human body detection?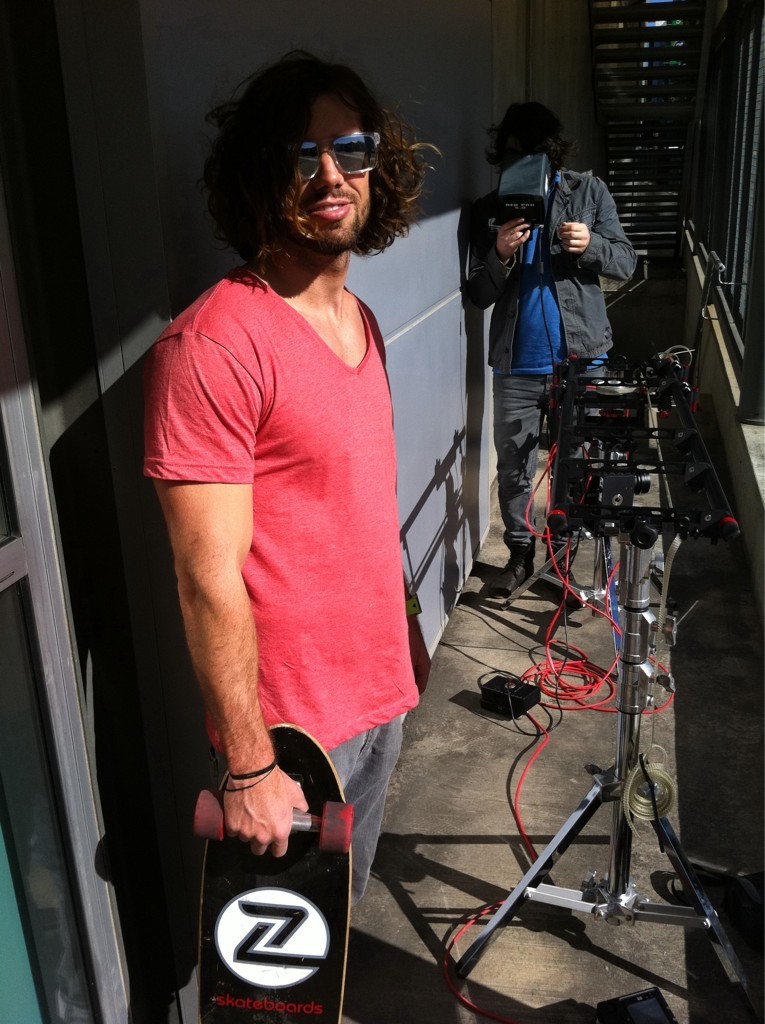
Rect(140, 43, 442, 974)
